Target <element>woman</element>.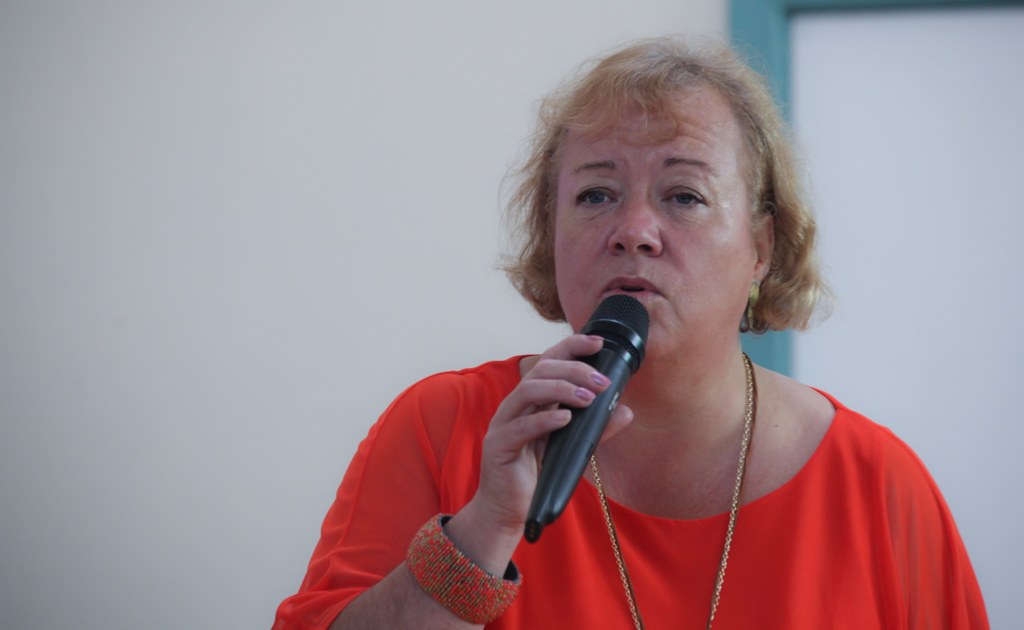
Target region: (x1=273, y1=32, x2=989, y2=627).
